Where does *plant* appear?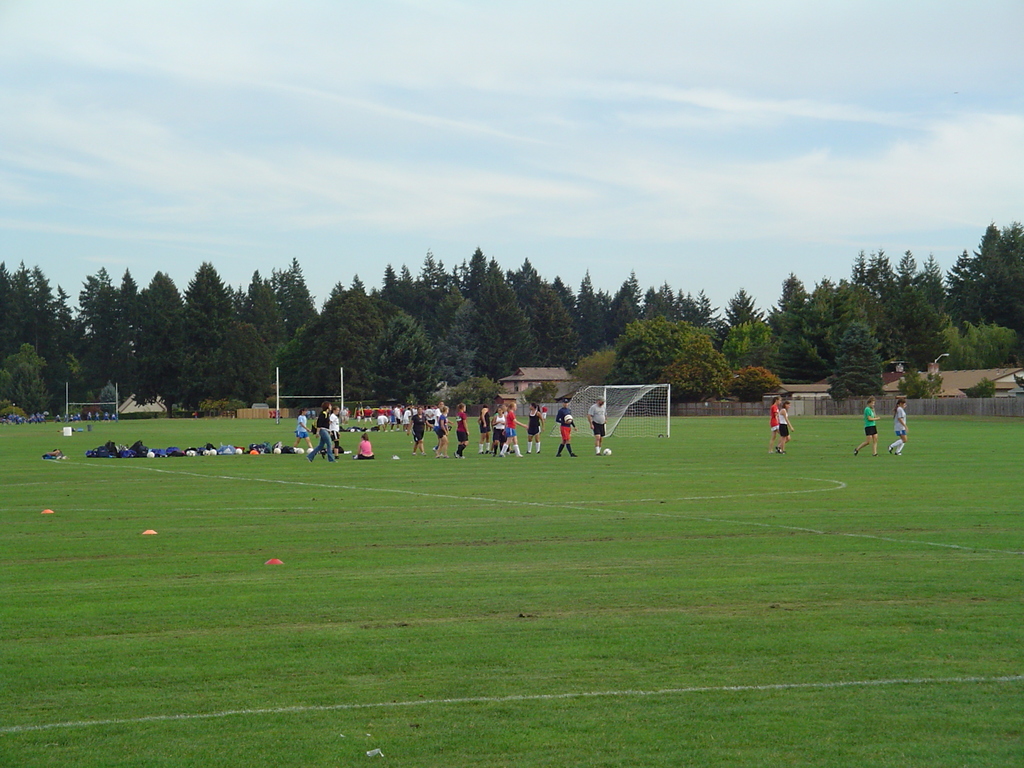
Appears at {"left": 826, "top": 312, "right": 890, "bottom": 408}.
